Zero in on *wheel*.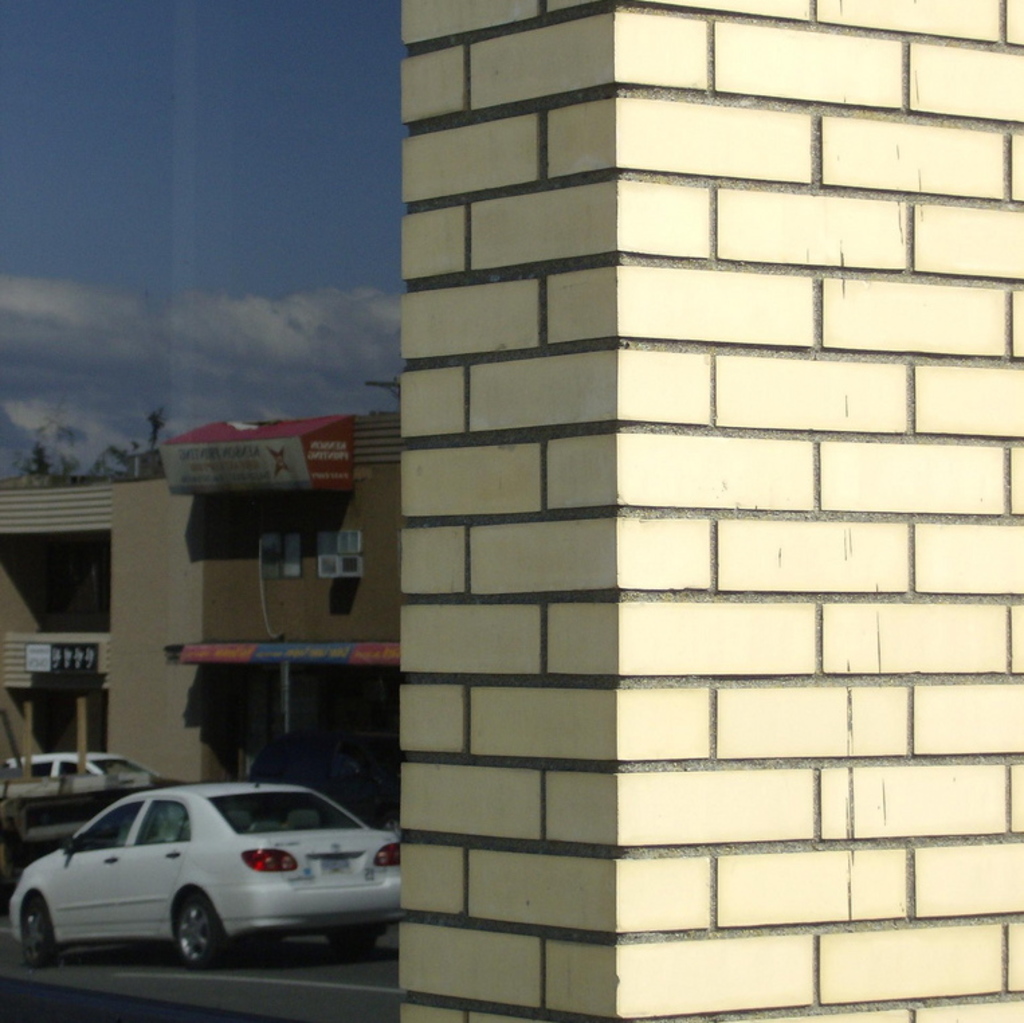
Zeroed in: Rect(17, 890, 59, 976).
